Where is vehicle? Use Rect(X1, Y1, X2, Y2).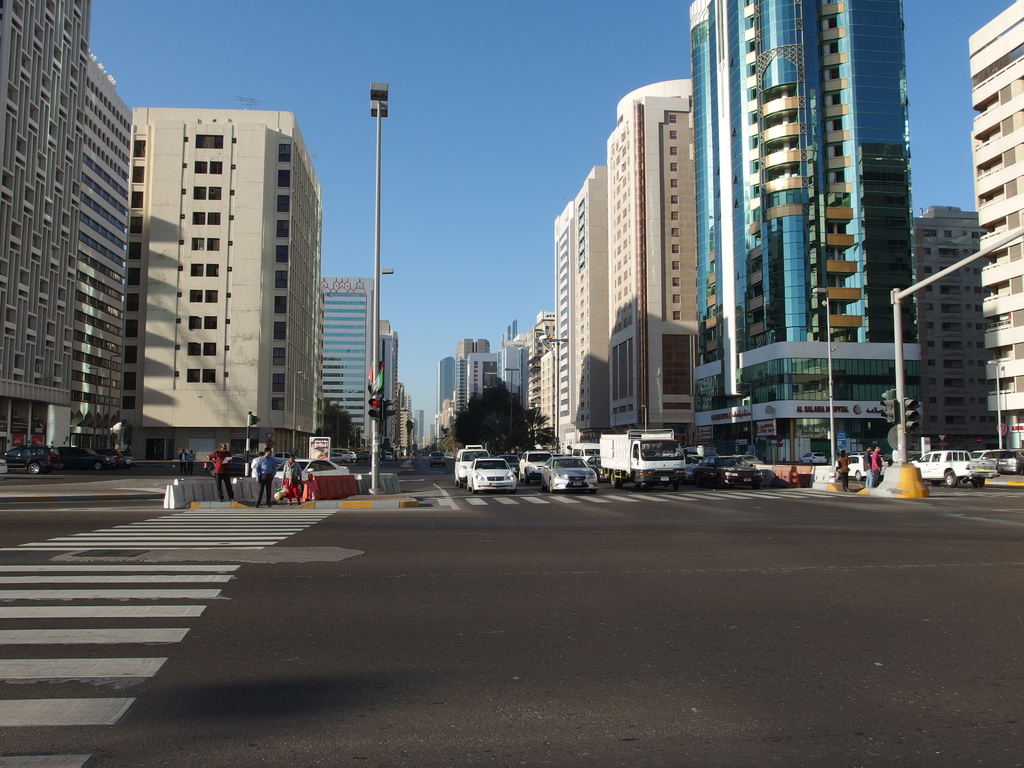
Rect(516, 447, 554, 483).
